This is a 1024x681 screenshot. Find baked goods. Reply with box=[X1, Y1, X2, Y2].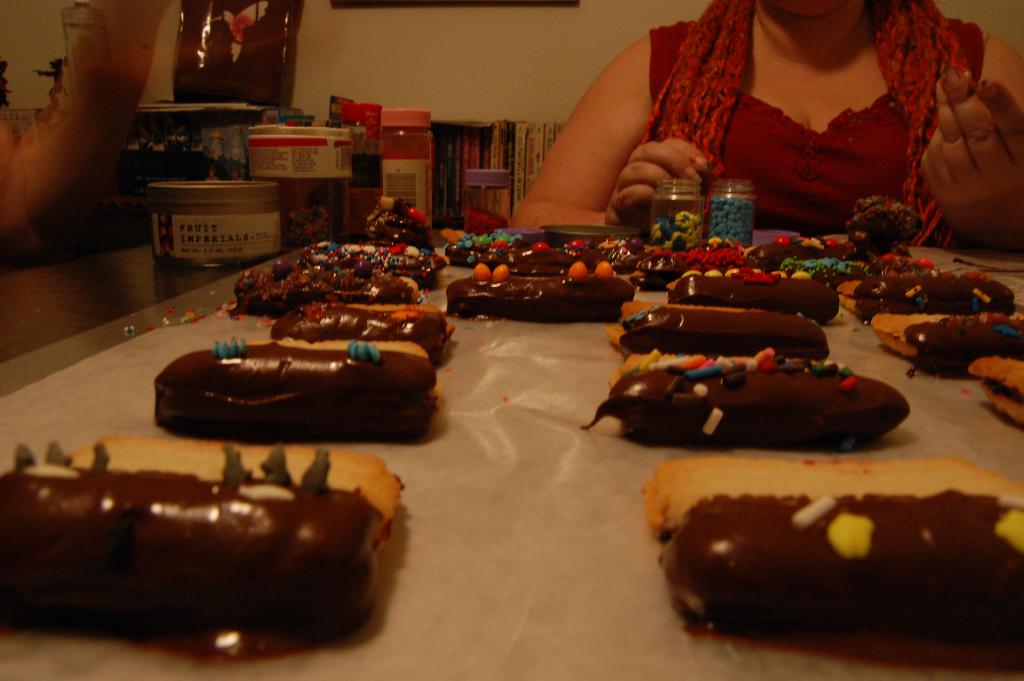
box=[150, 339, 444, 441].
